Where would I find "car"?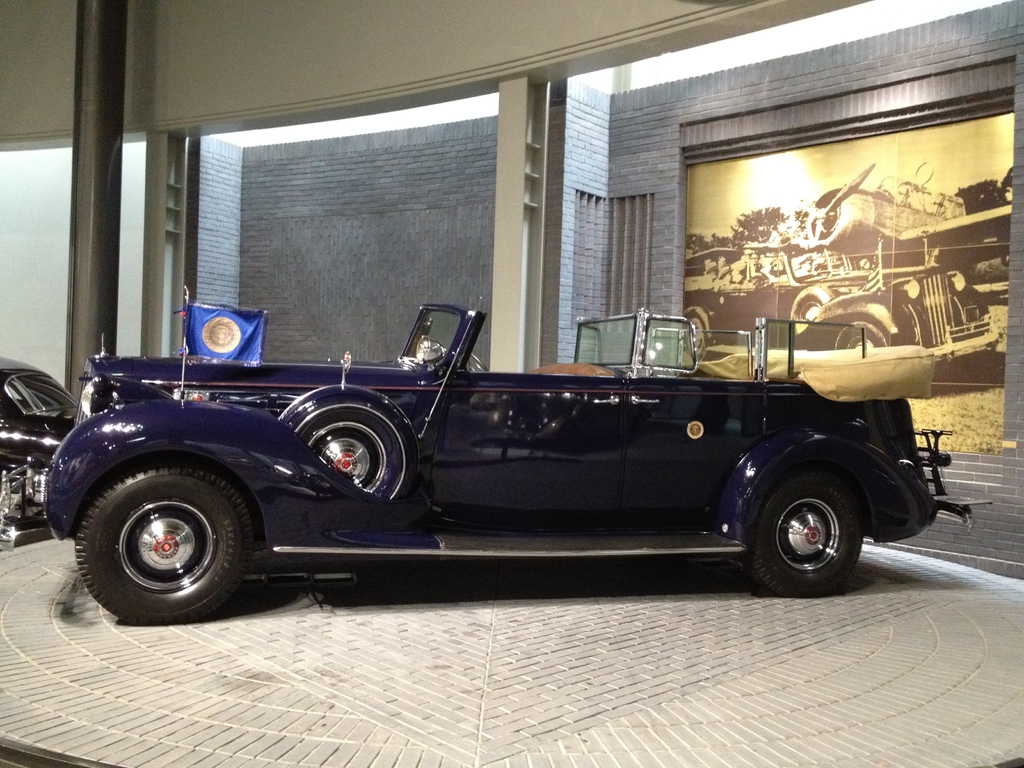
At l=0, t=355, r=83, b=541.
